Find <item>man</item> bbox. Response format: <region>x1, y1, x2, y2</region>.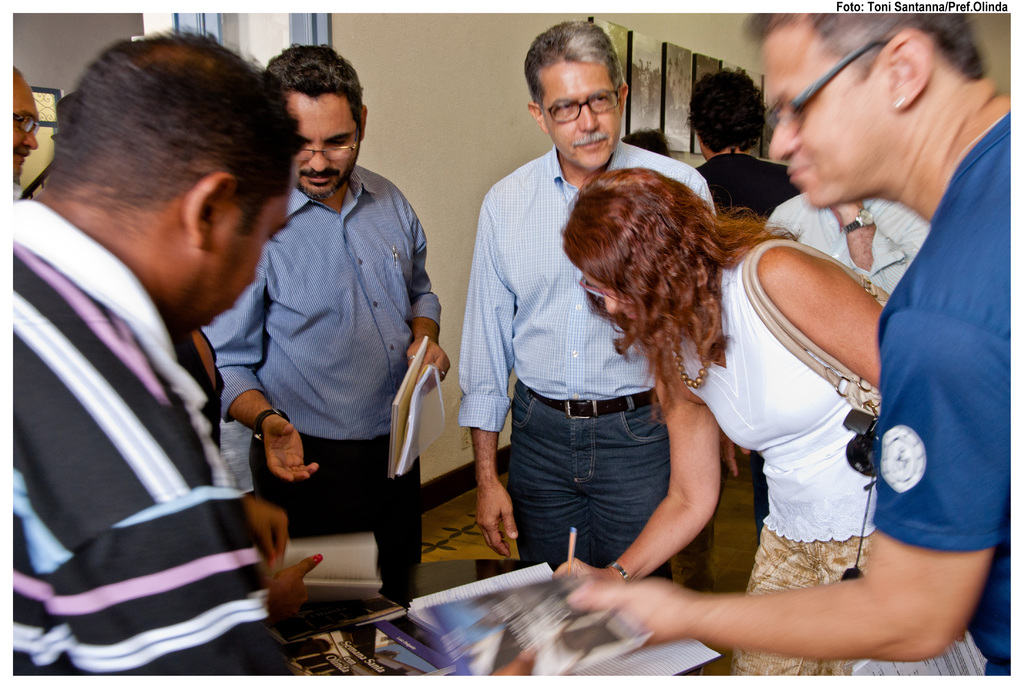
<region>5, 66, 44, 200</region>.
